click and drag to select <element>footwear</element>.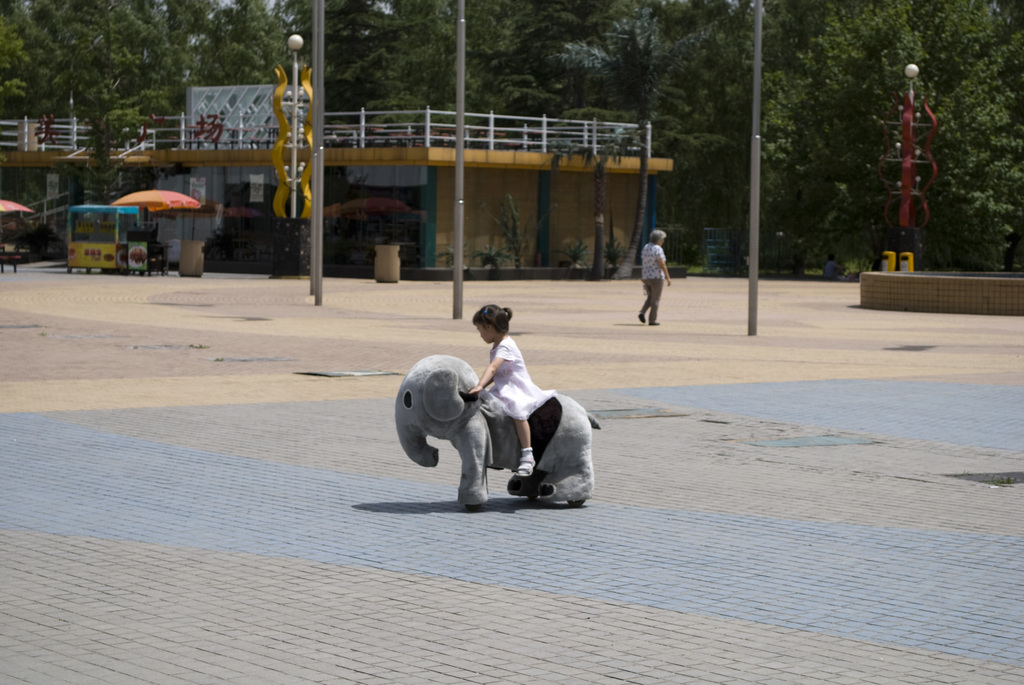
Selection: bbox=(648, 321, 658, 326).
